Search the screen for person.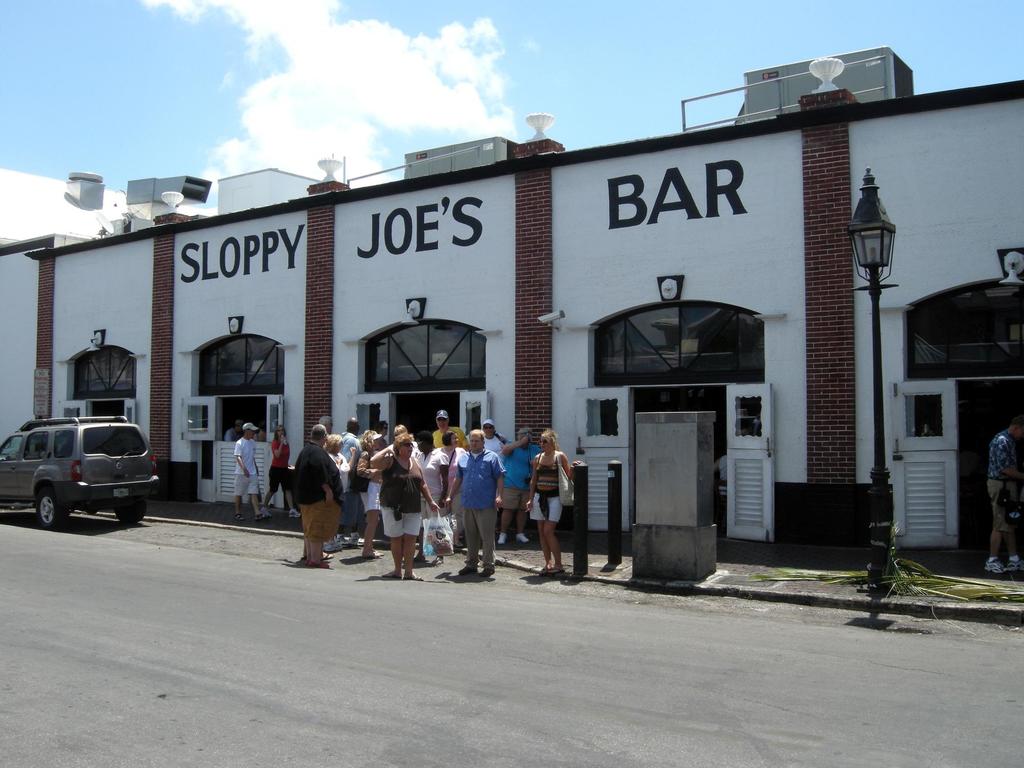
Found at select_region(484, 426, 506, 541).
